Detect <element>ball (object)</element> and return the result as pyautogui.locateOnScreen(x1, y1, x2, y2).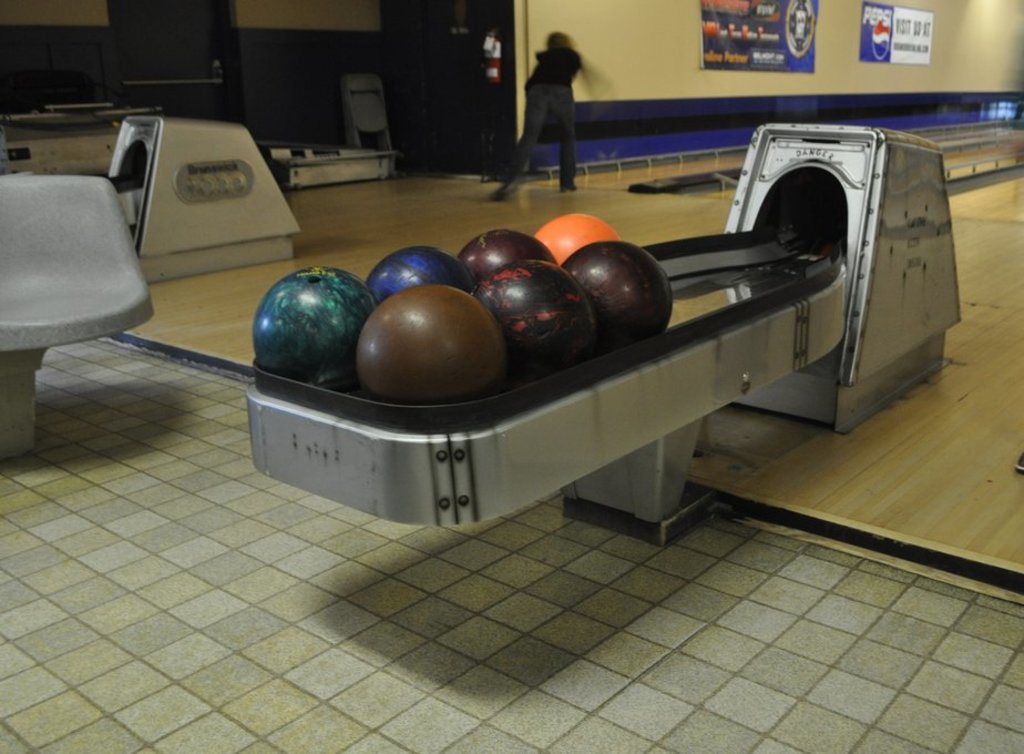
pyautogui.locateOnScreen(256, 274, 369, 388).
